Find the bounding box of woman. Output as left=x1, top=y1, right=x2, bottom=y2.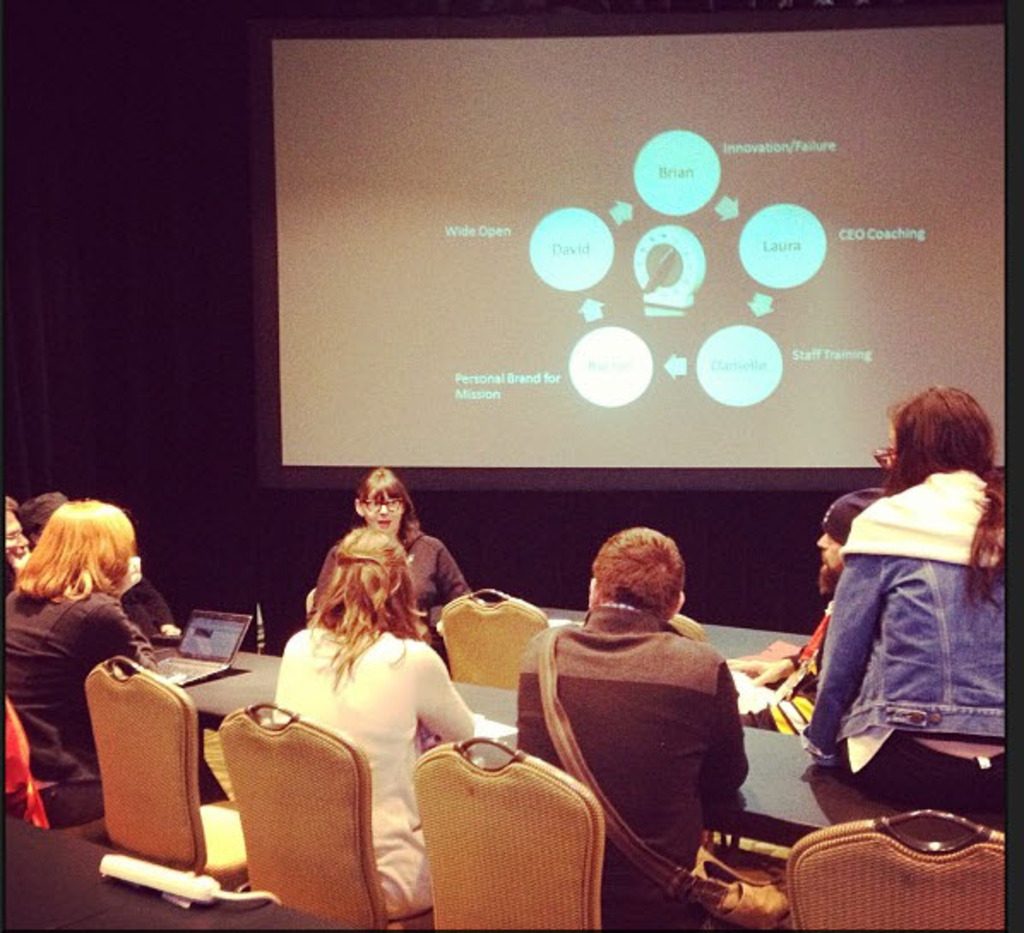
left=313, top=471, right=488, bottom=640.
